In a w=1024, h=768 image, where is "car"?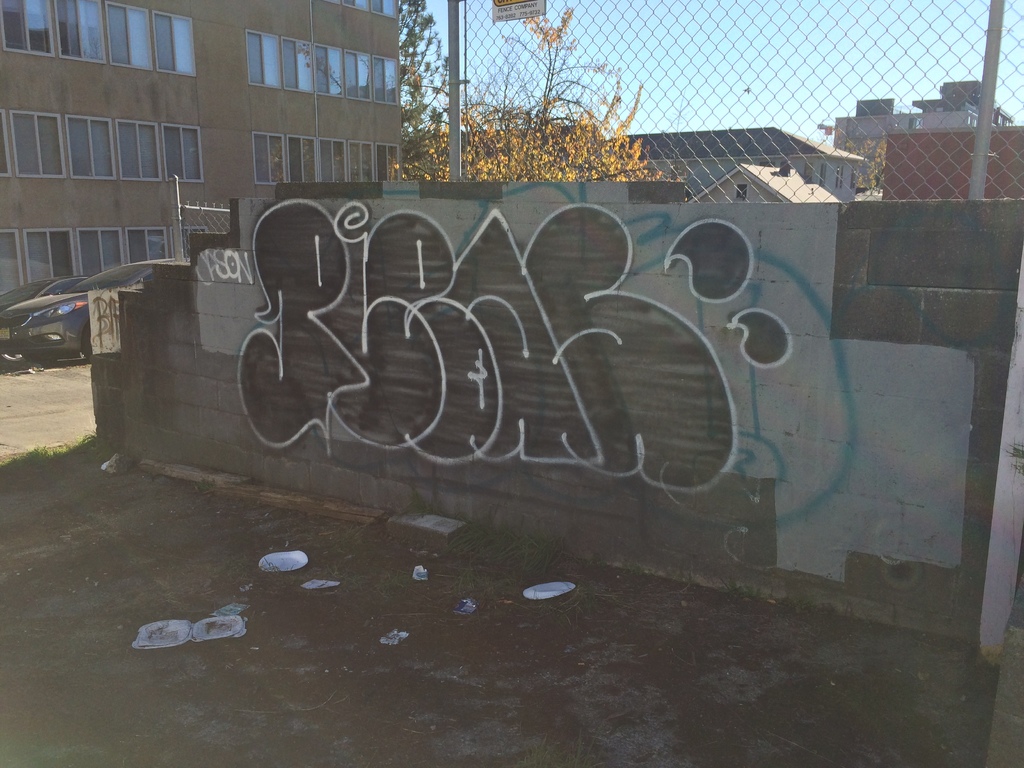
<bbox>3, 257, 136, 346</bbox>.
